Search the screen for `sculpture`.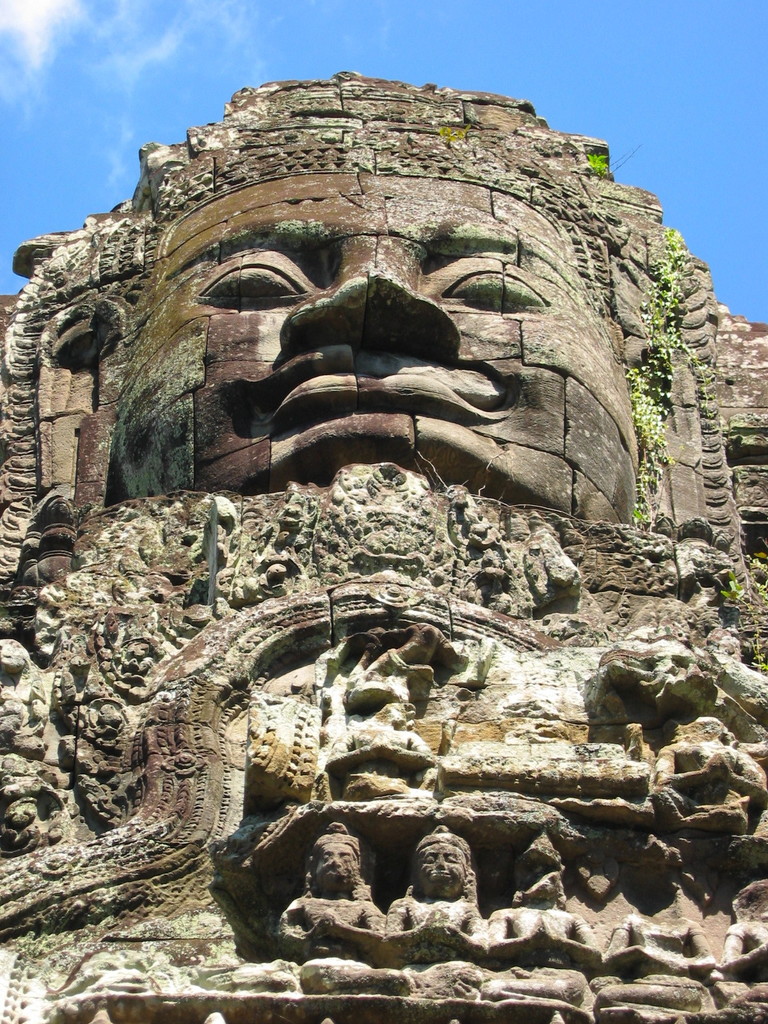
Found at 29:68:714:873.
